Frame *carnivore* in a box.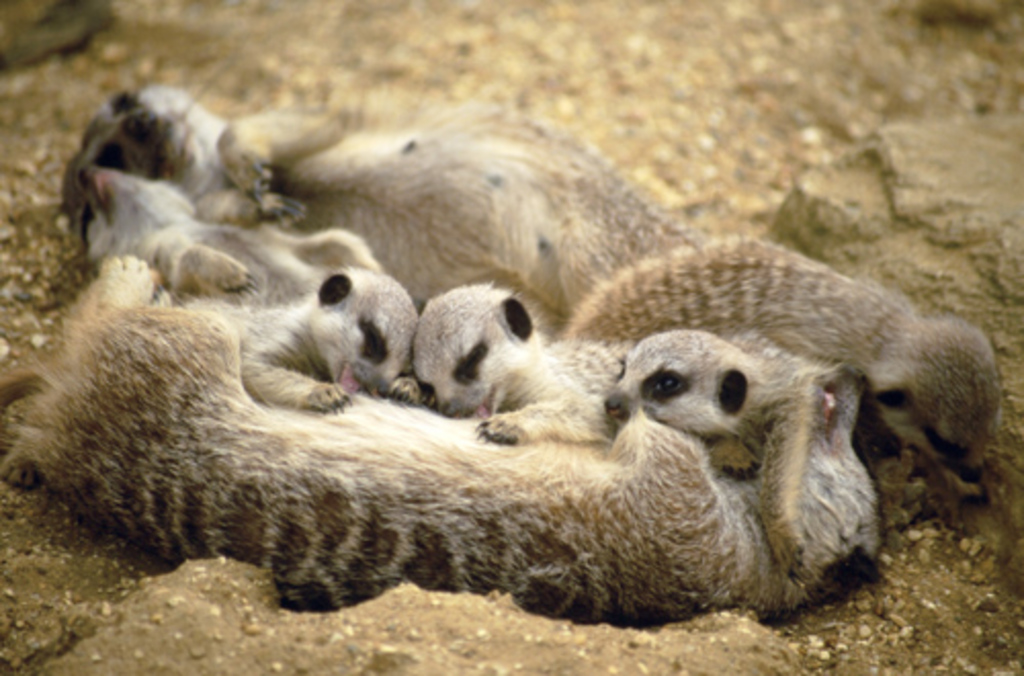
rect(82, 150, 350, 299).
